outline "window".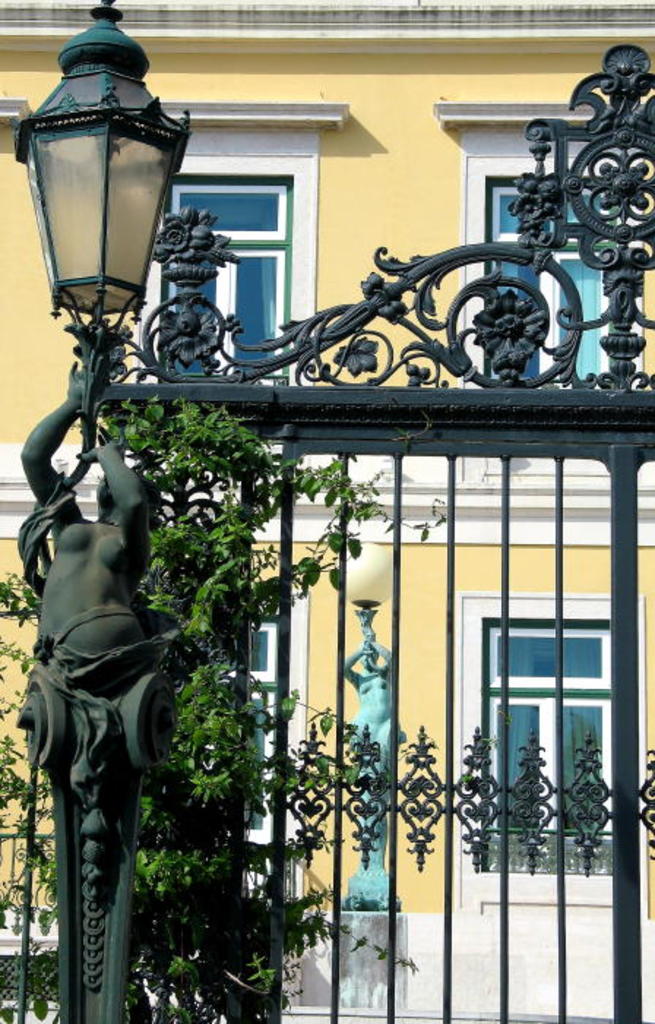
Outline: locate(436, 85, 654, 486).
